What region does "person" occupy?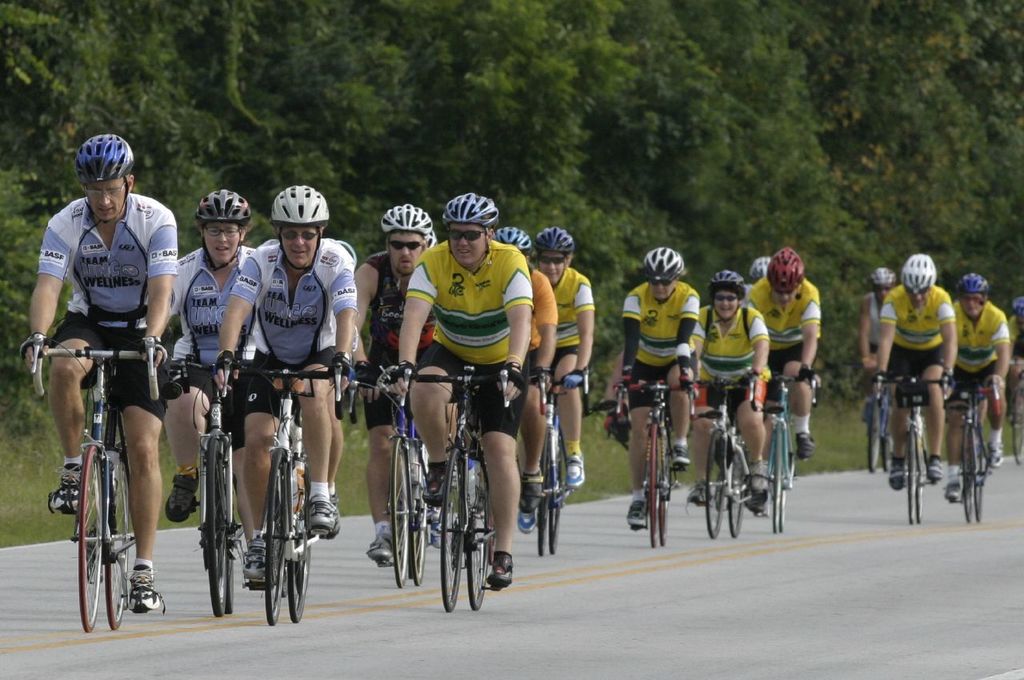
[357, 198, 438, 561].
